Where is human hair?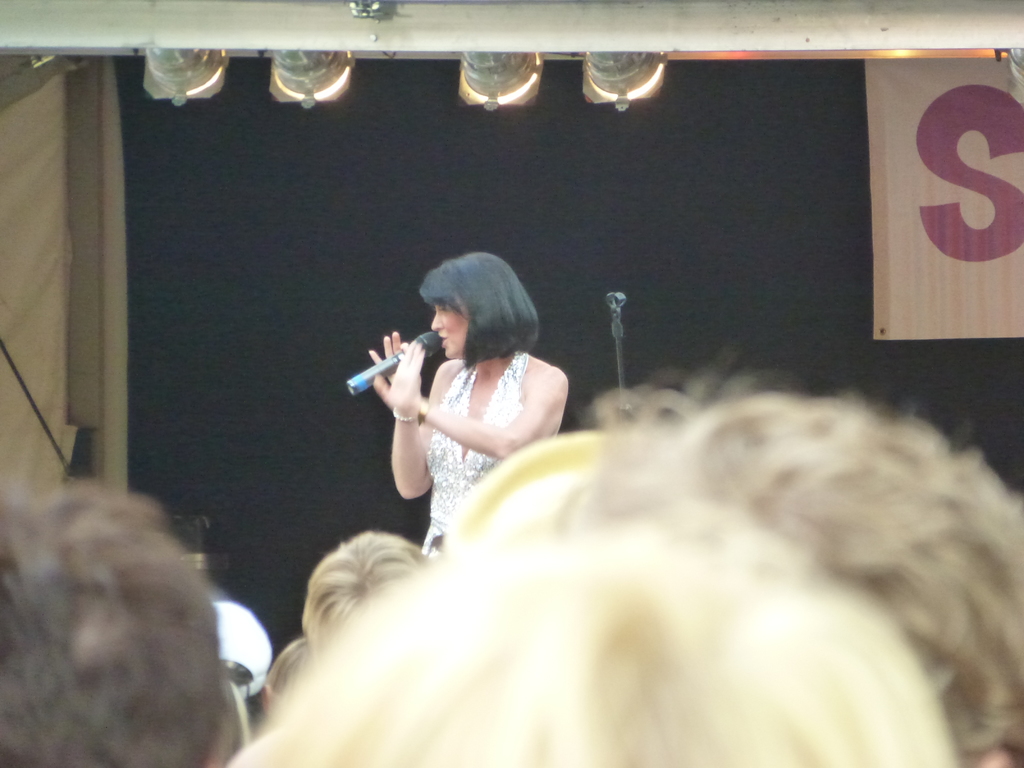
0:479:226:767.
